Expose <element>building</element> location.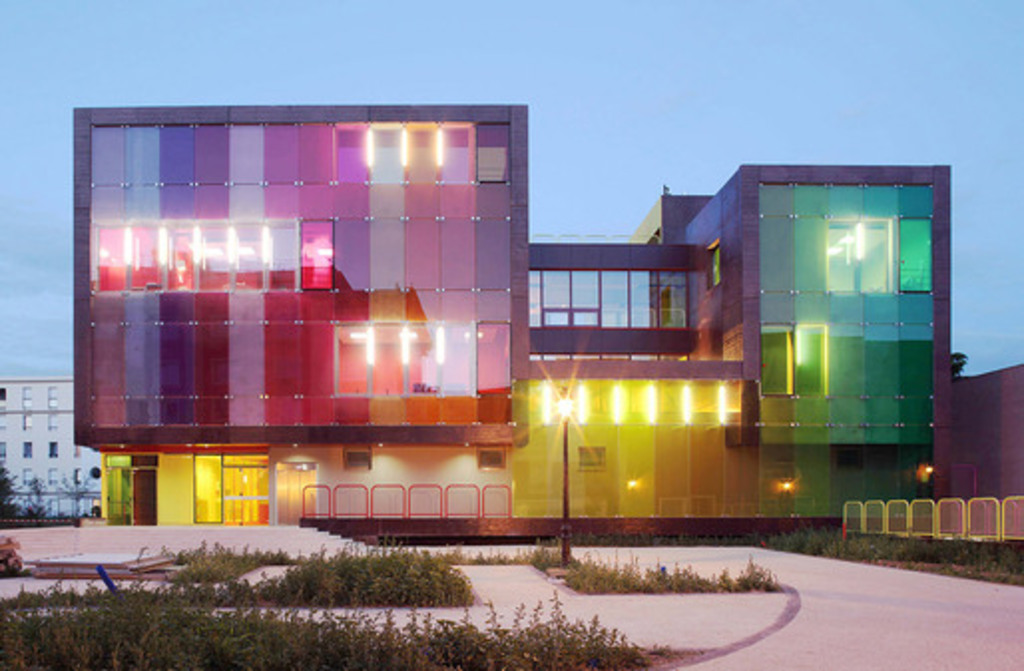
Exposed at 68/100/1022/542.
